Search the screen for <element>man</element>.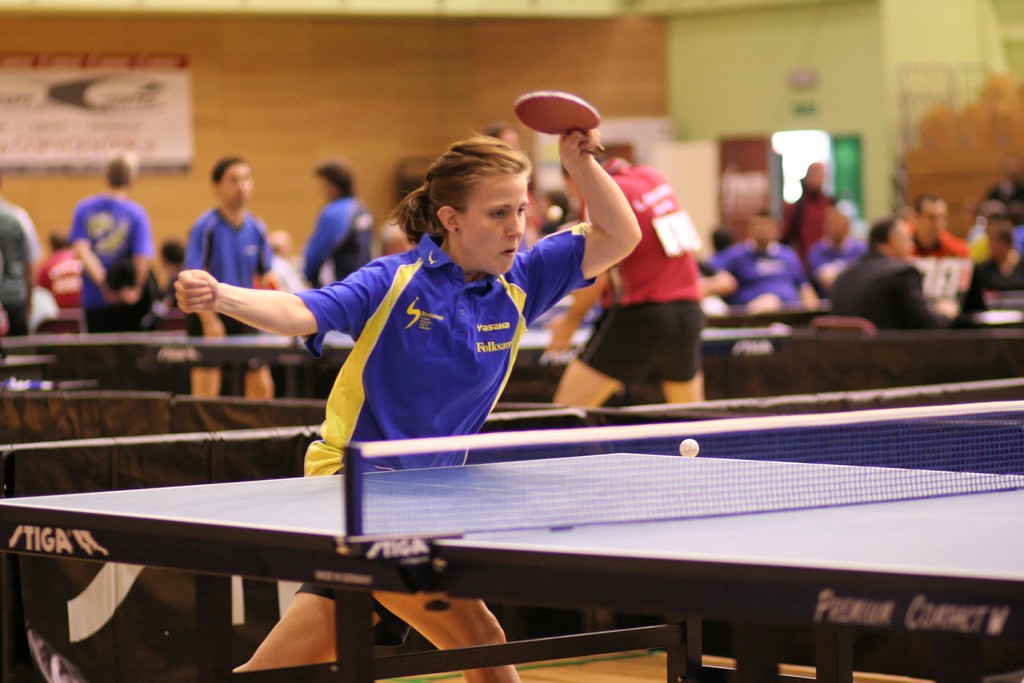
Found at BBox(66, 146, 151, 336).
